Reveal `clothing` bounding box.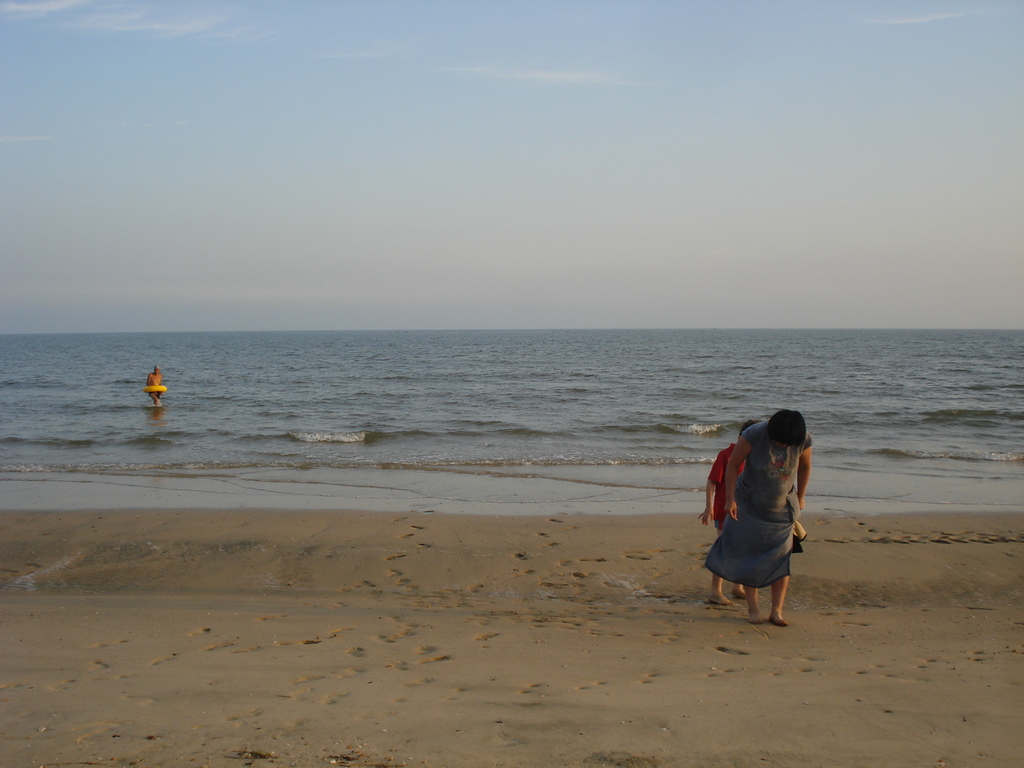
Revealed: <bbox>716, 429, 817, 601</bbox>.
